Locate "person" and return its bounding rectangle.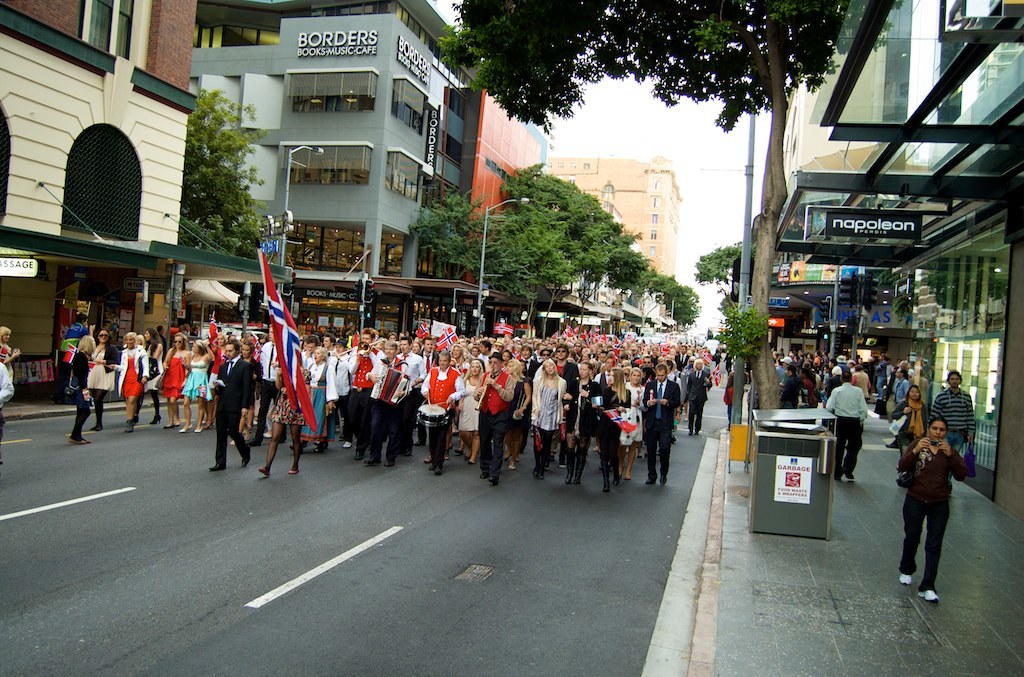
[290,342,336,455].
